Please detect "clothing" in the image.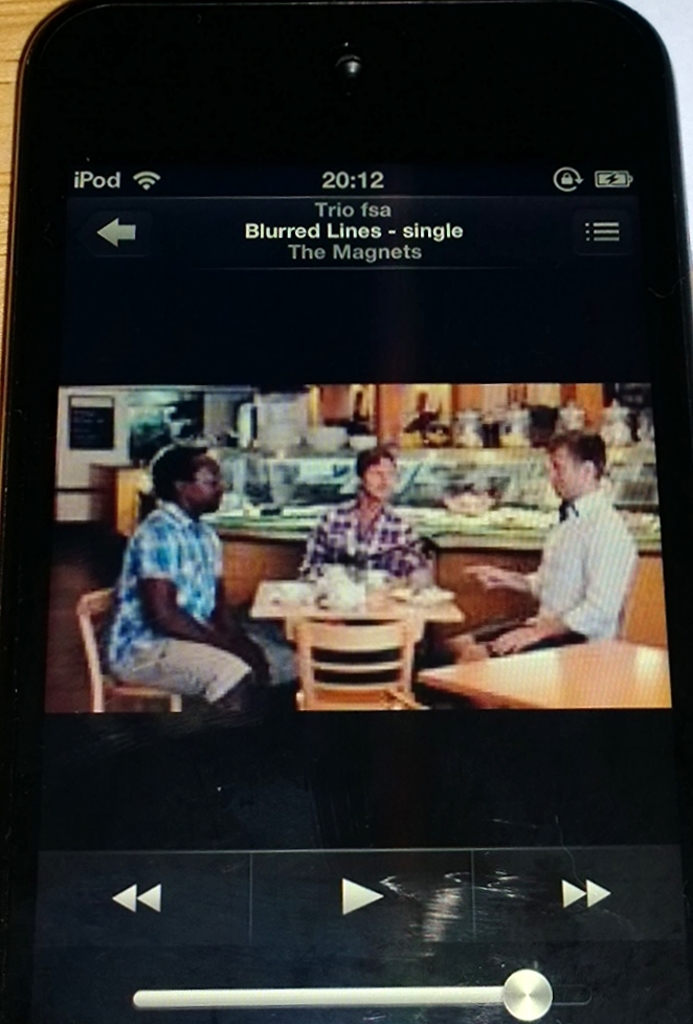
97,483,250,712.
